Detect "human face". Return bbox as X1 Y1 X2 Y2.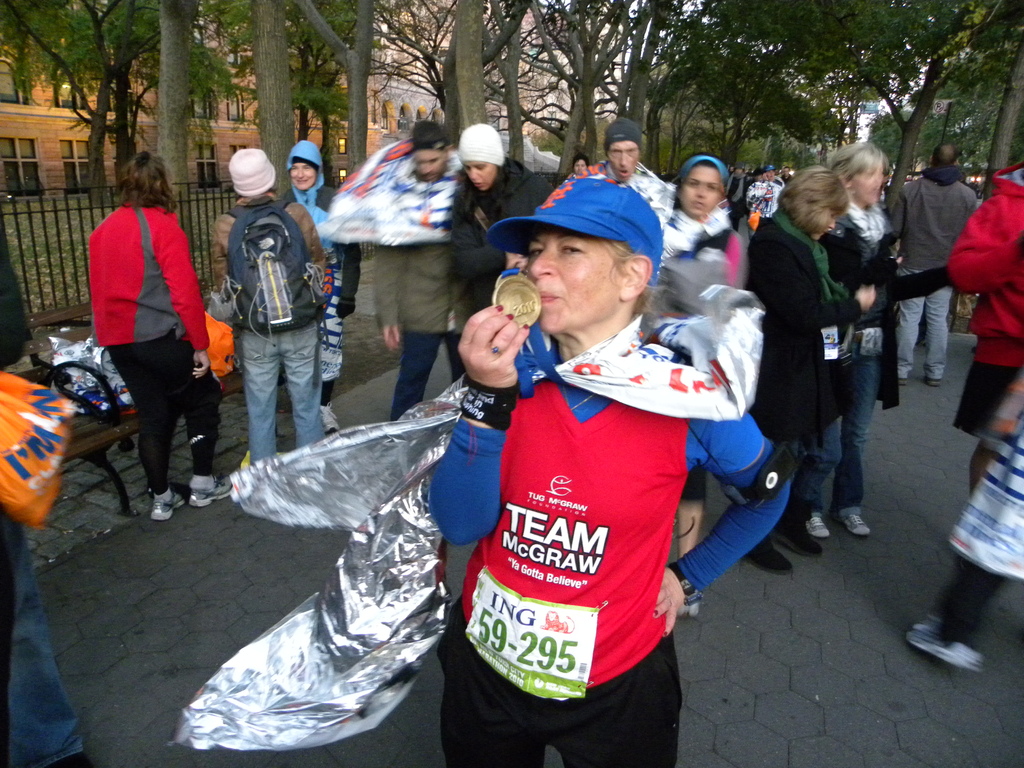
412 148 449 182.
